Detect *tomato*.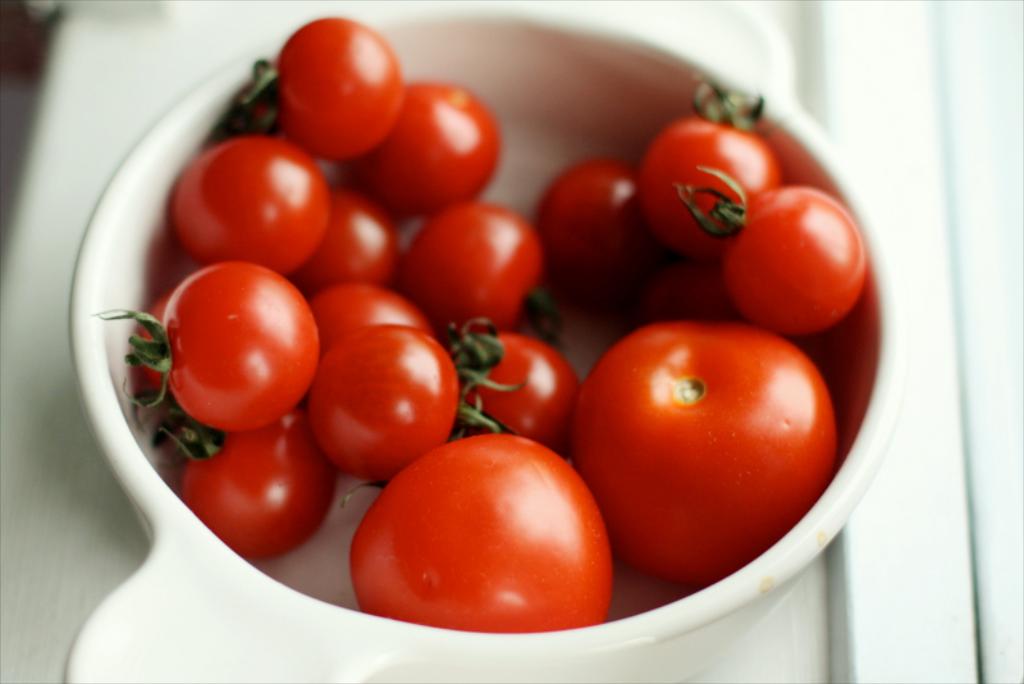
Detected at 564,316,844,587.
